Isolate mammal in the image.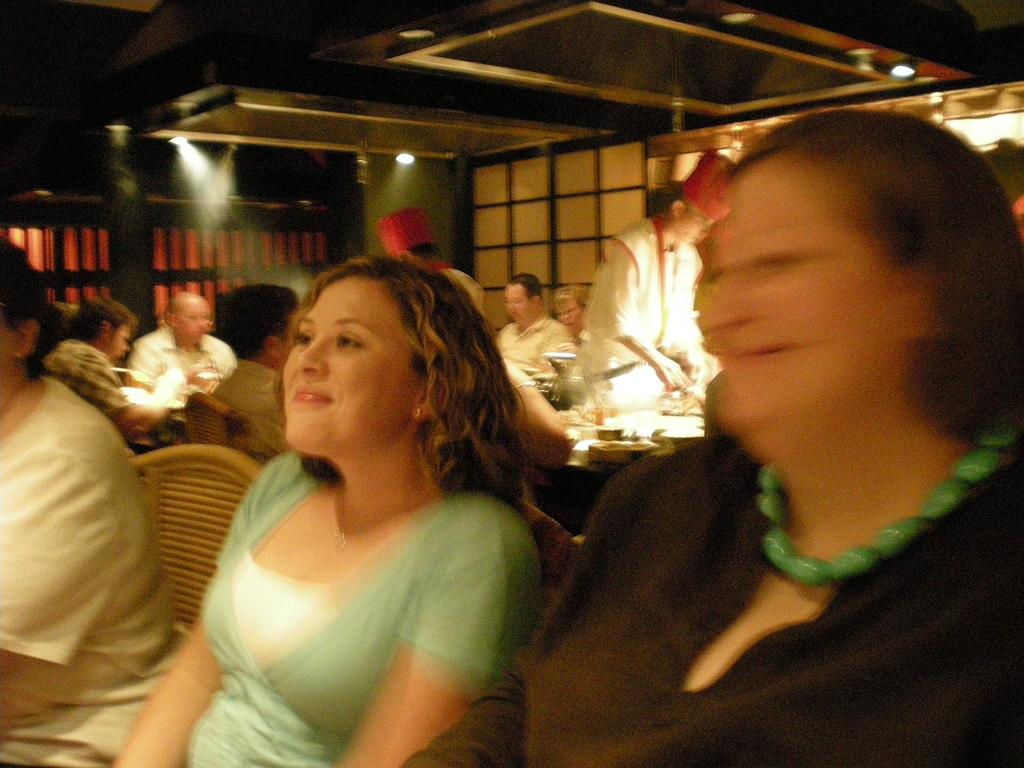
Isolated region: [122,302,243,413].
